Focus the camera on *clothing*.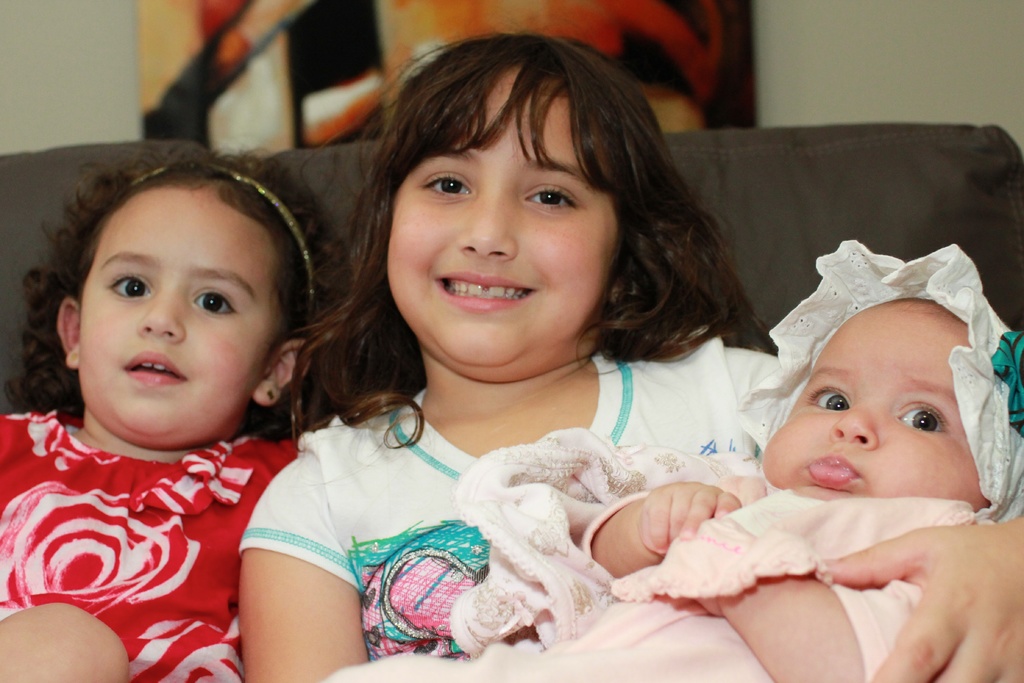
Focus region: (236,319,779,659).
